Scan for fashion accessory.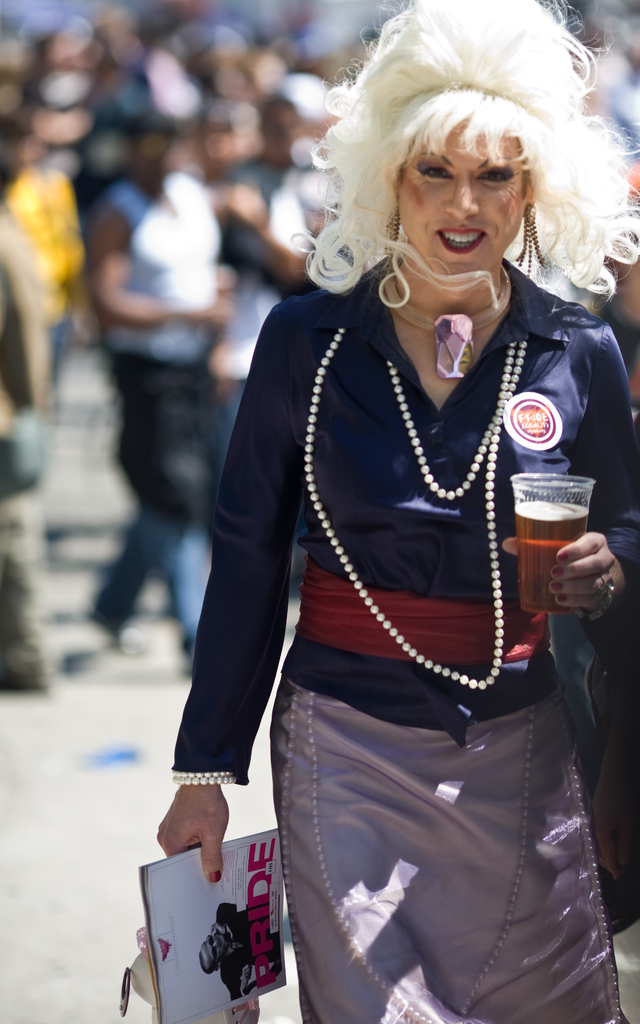
Scan result: bbox=[172, 764, 240, 783].
